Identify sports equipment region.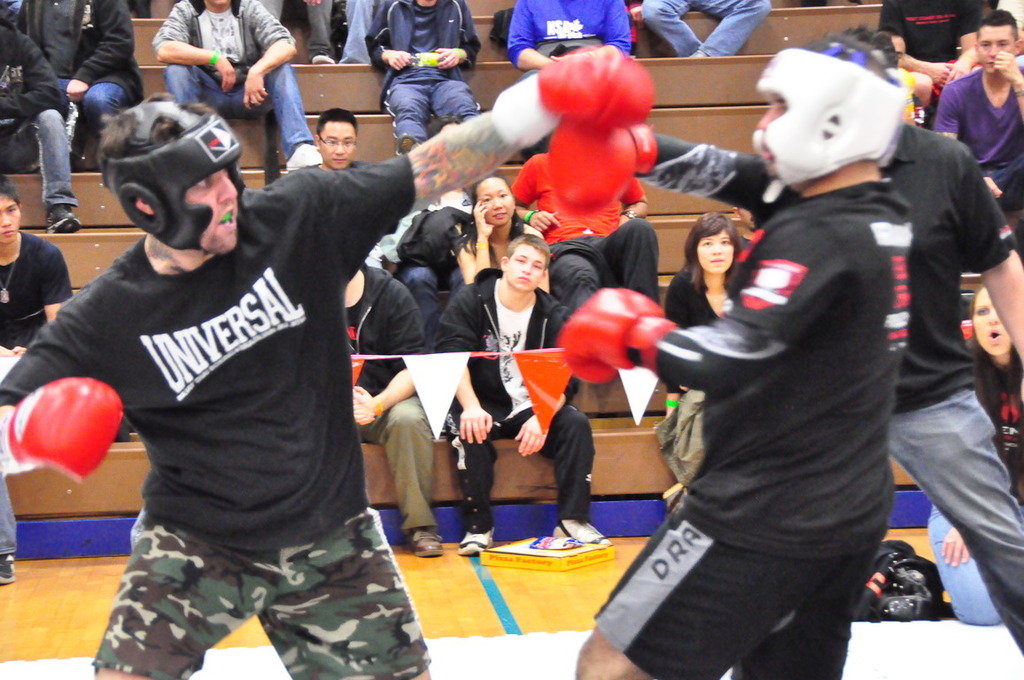
Region: bbox(0, 375, 126, 486).
